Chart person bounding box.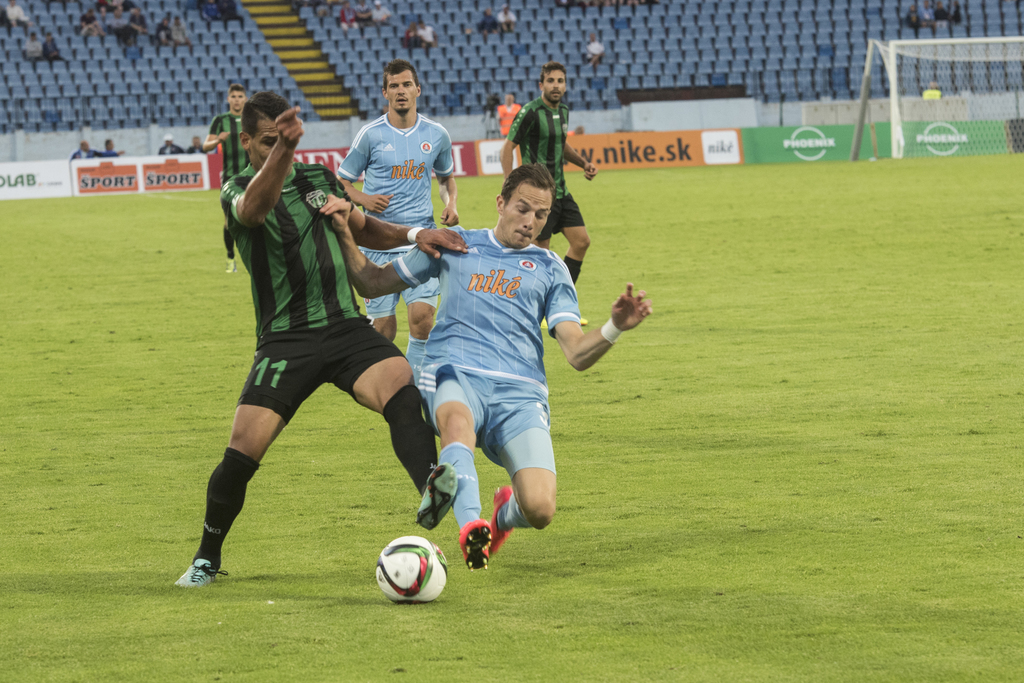
Charted: [x1=491, y1=84, x2=525, y2=145].
